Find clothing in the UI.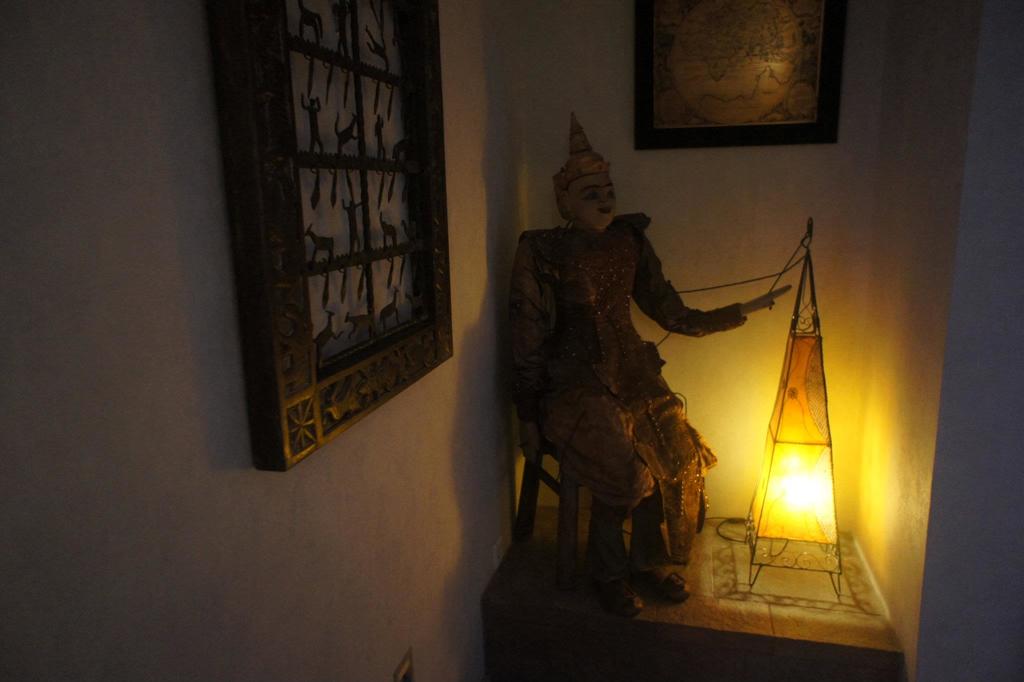
UI element at crop(508, 182, 699, 566).
